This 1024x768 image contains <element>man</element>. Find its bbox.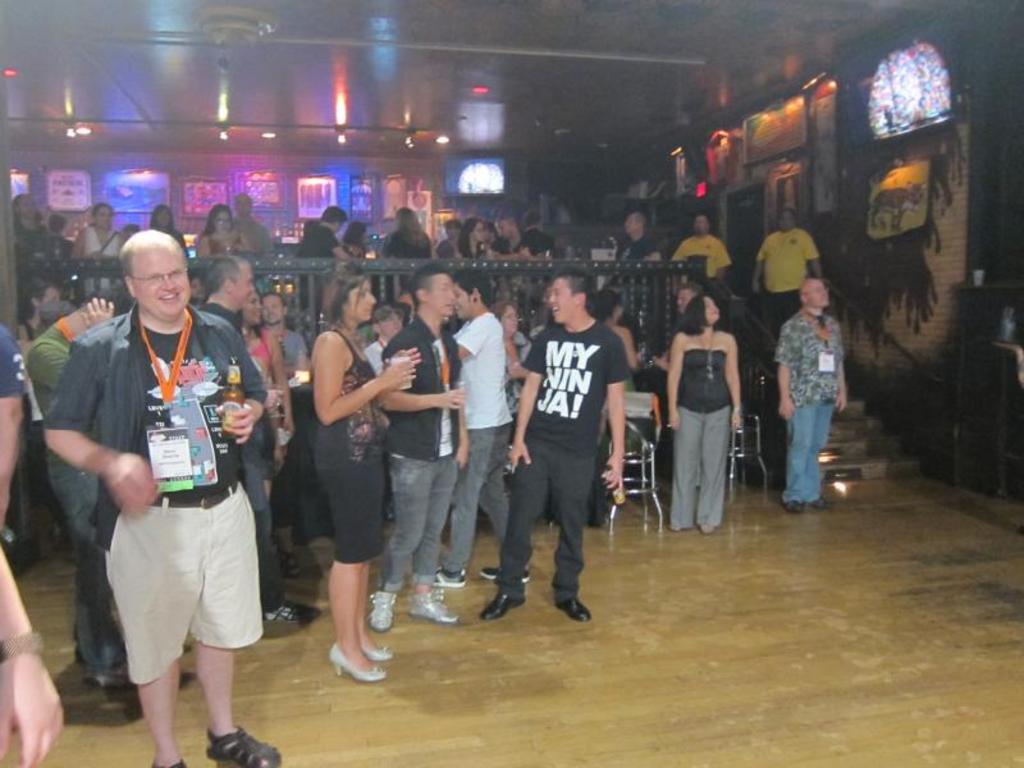
bbox(614, 205, 662, 261).
